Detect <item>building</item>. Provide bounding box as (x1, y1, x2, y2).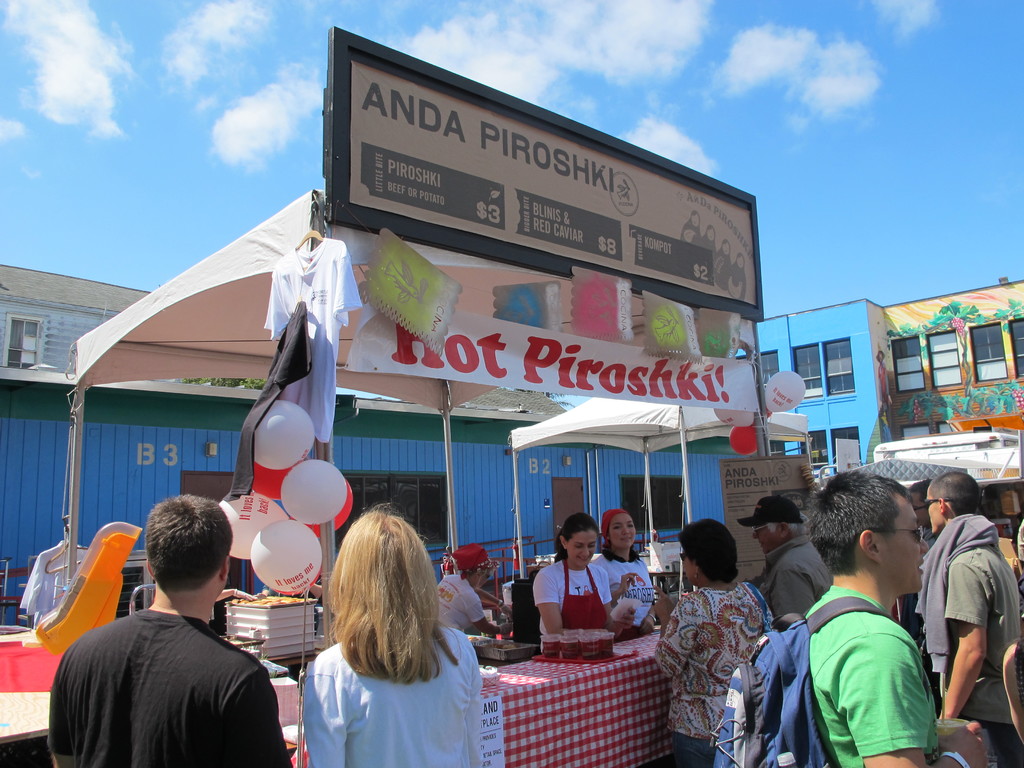
(733, 282, 1023, 487).
